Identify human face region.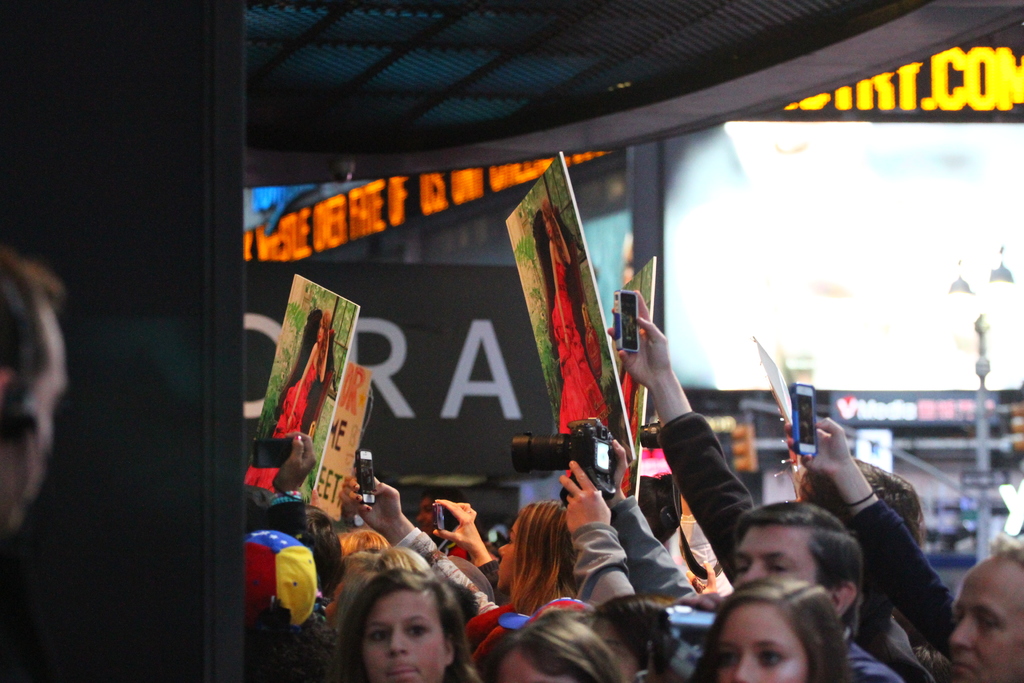
Region: box=[950, 555, 1023, 682].
